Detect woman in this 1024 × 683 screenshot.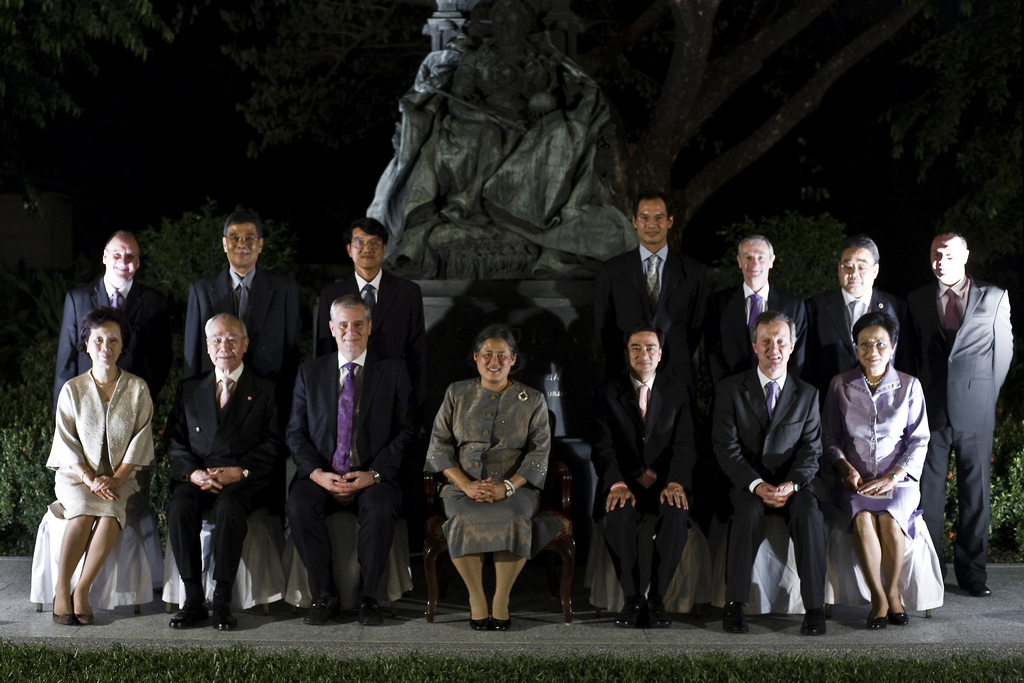
Detection: [822,312,933,627].
